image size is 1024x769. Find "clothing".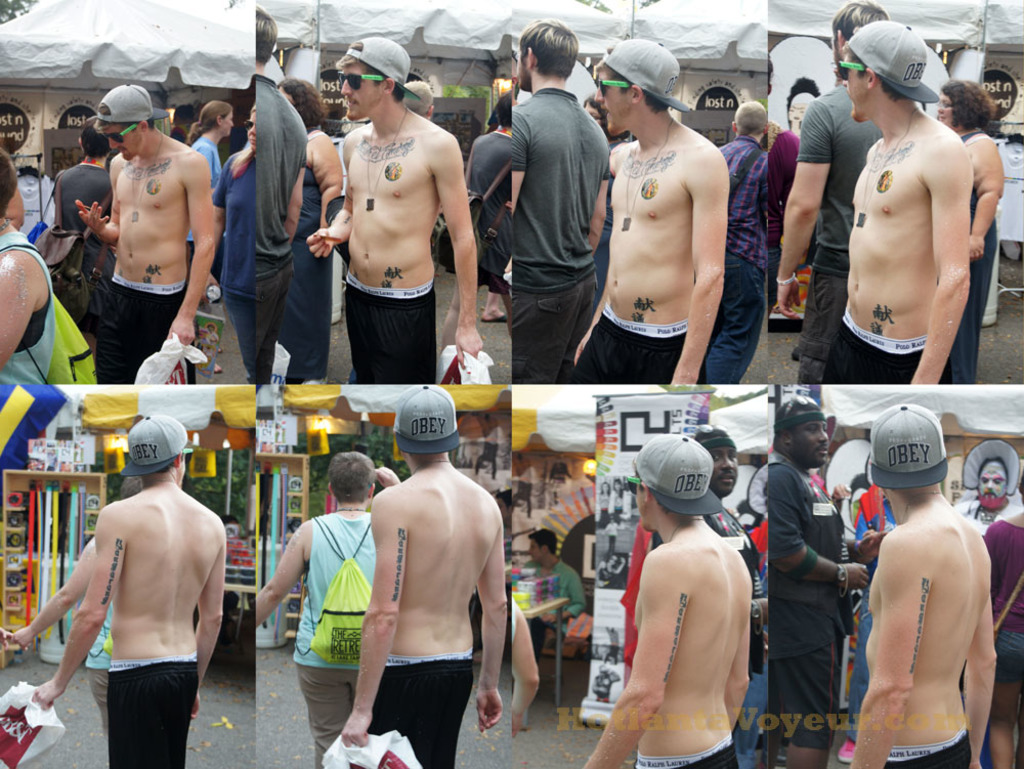
bbox=[519, 560, 582, 659].
